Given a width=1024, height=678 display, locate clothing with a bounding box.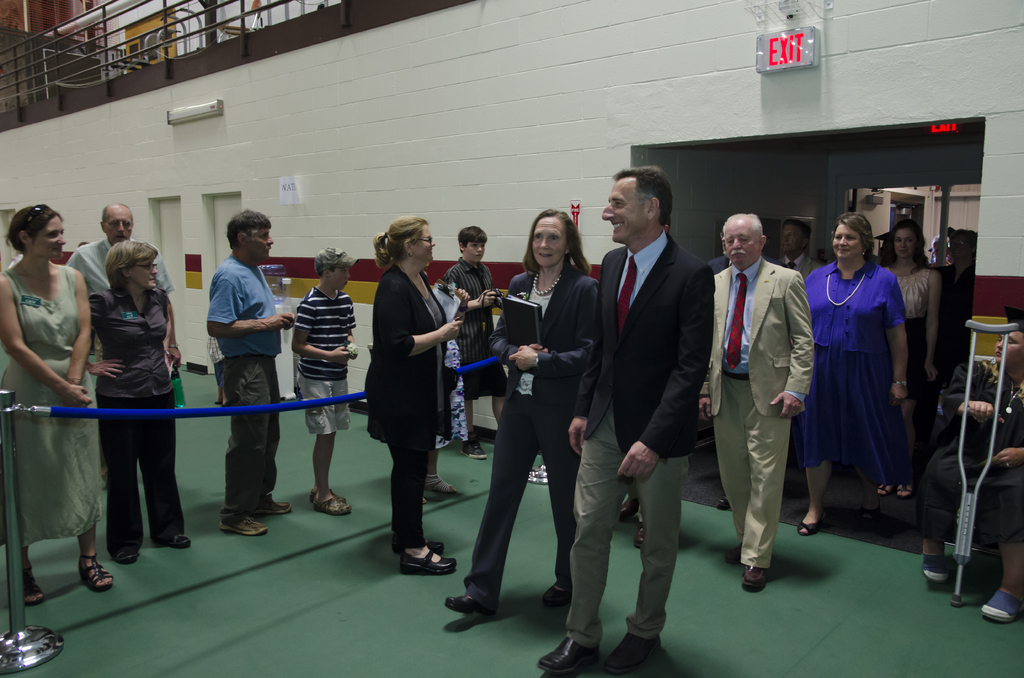
Located: <region>918, 353, 1023, 563</region>.
